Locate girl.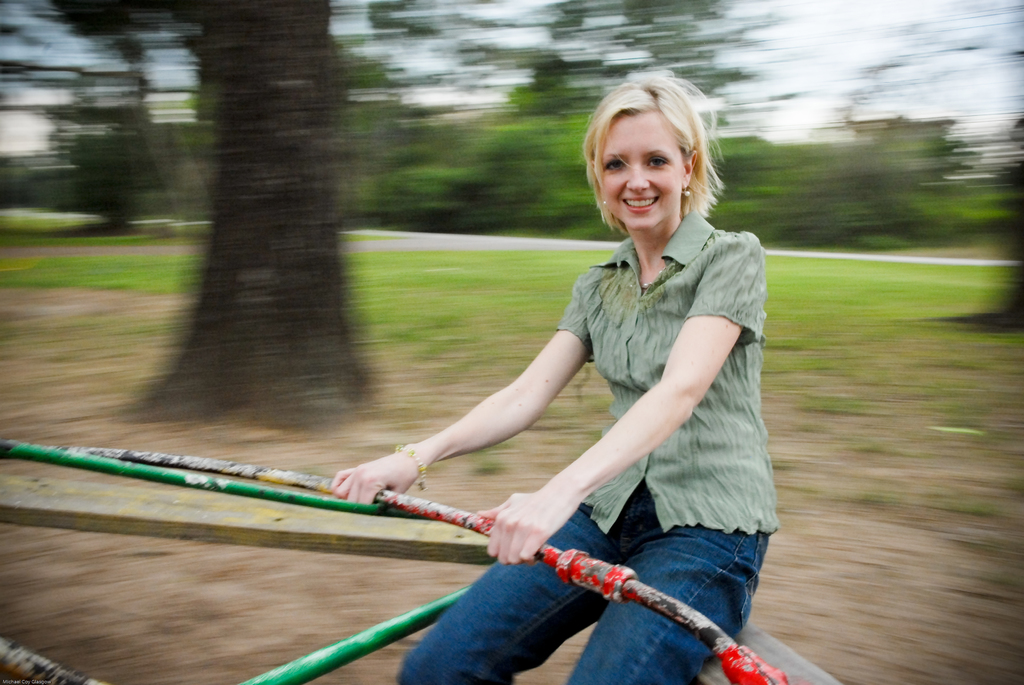
Bounding box: locate(332, 74, 778, 684).
